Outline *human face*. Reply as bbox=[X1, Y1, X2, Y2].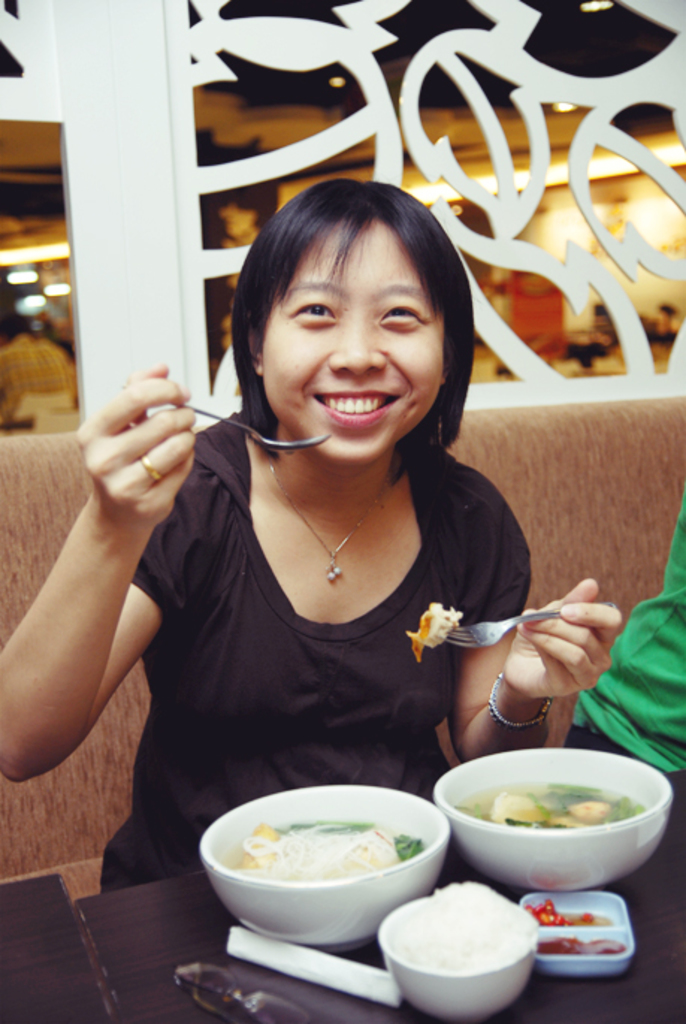
bbox=[266, 233, 448, 459].
